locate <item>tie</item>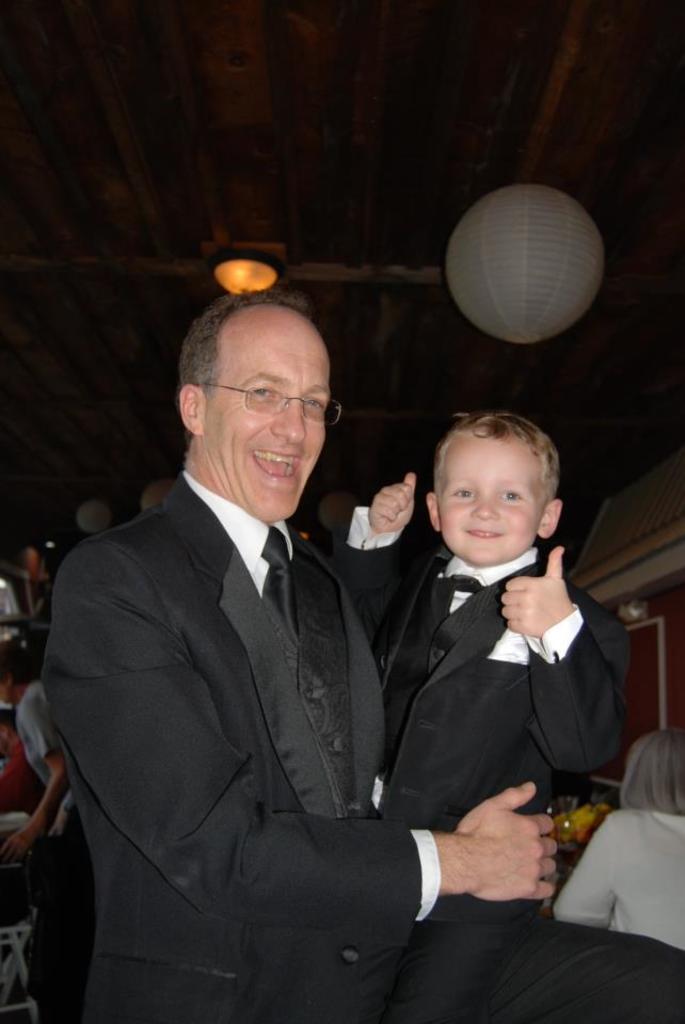
262 528 298 647
